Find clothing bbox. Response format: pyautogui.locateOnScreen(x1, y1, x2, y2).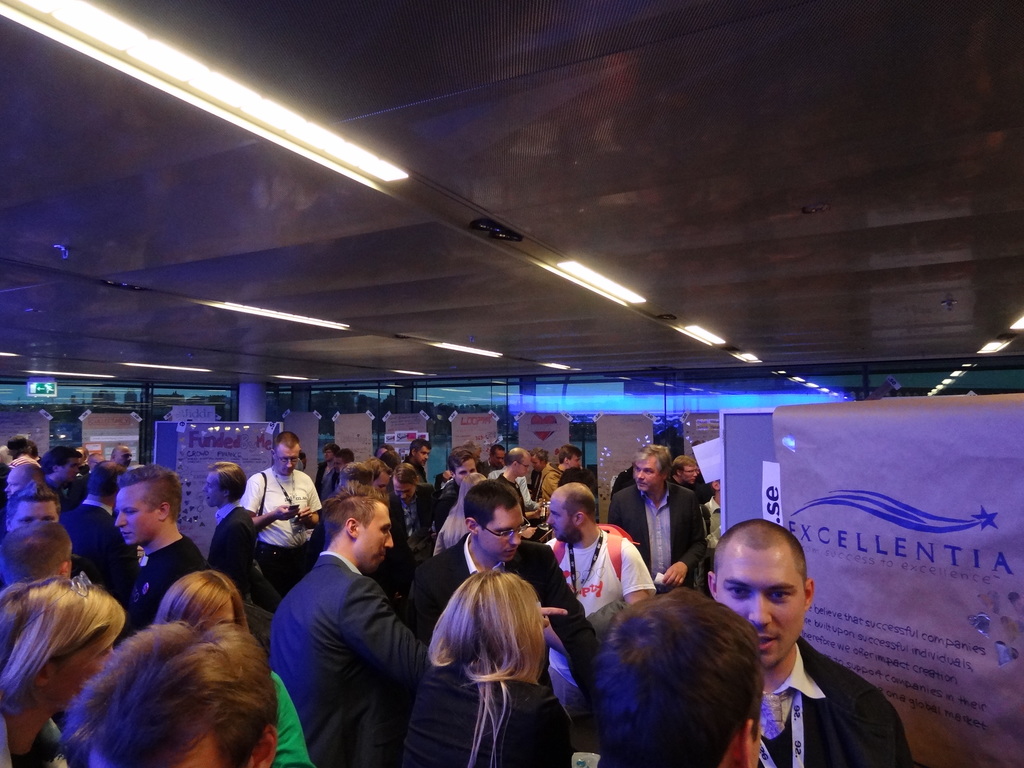
pyautogui.locateOnScreen(129, 531, 202, 634).
